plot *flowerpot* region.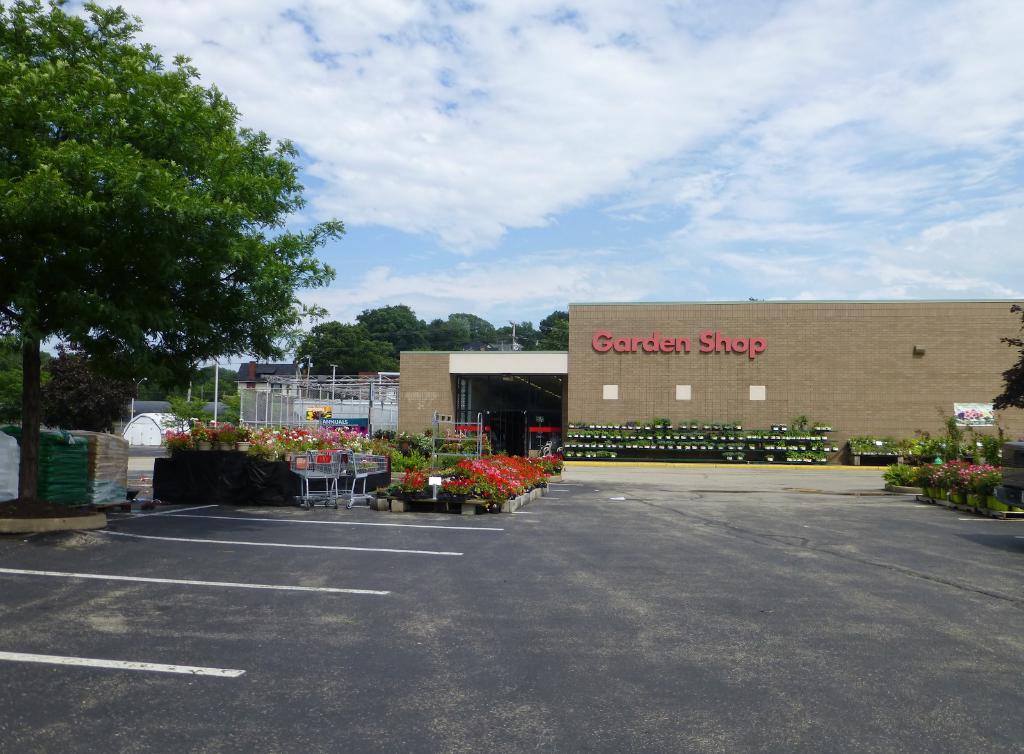
Plotted at detection(610, 453, 615, 458).
